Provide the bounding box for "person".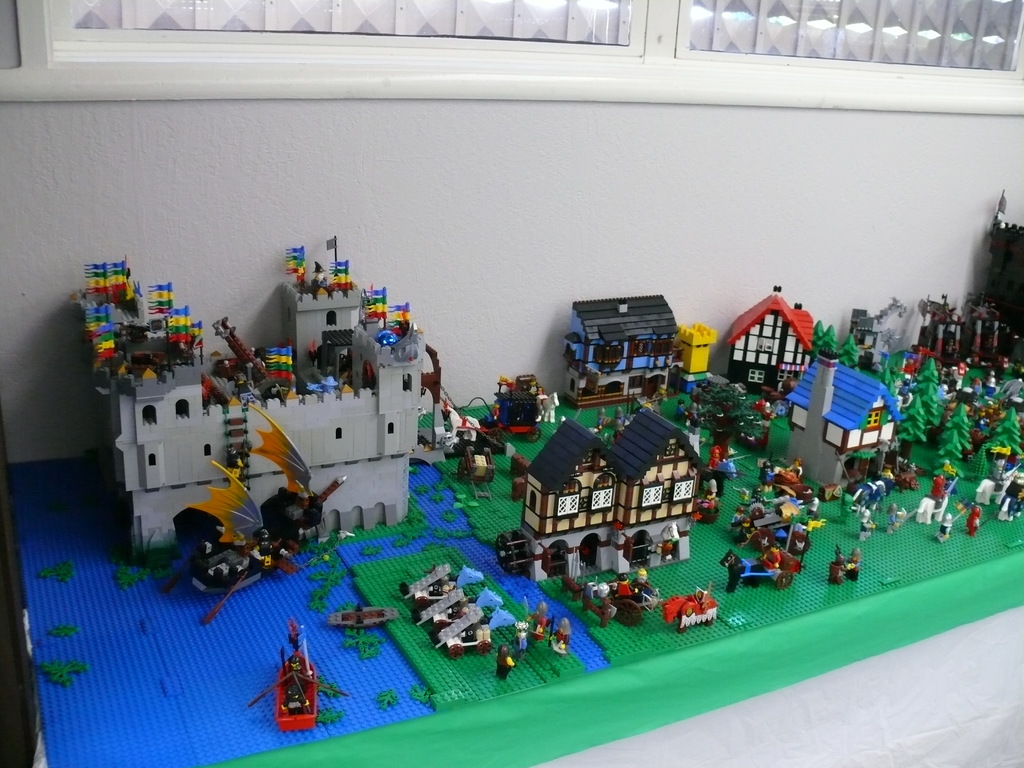
[left=549, top=616, right=570, bottom=652].
